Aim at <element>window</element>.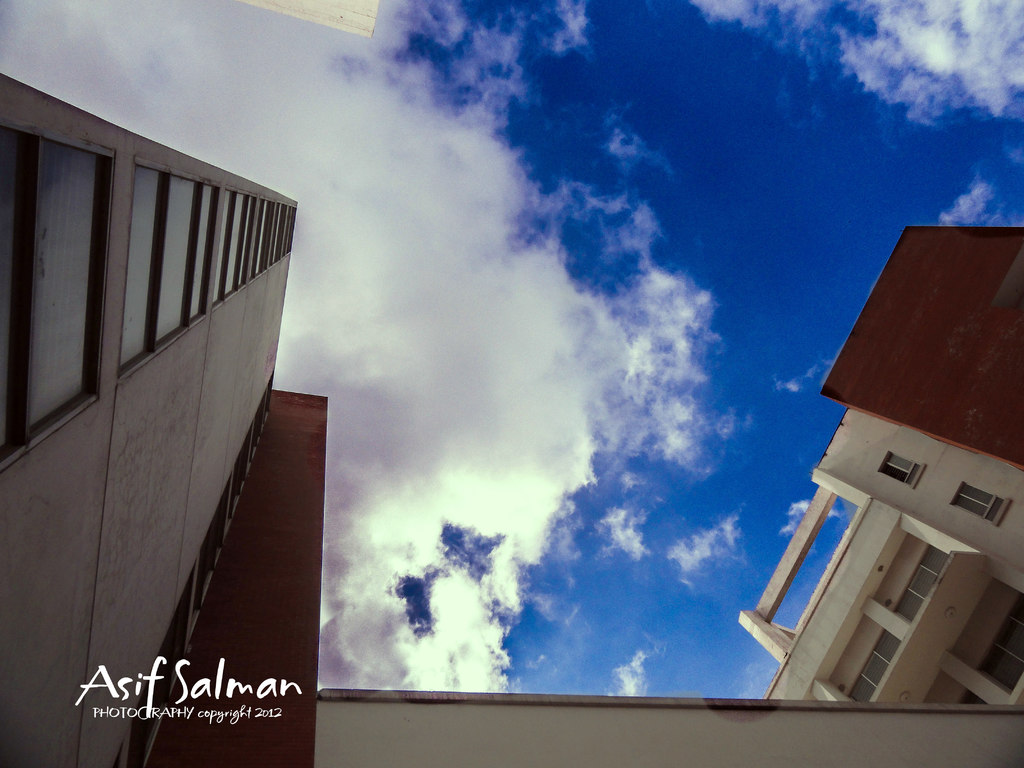
Aimed at x1=228 y1=187 x2=260 y2=297.
